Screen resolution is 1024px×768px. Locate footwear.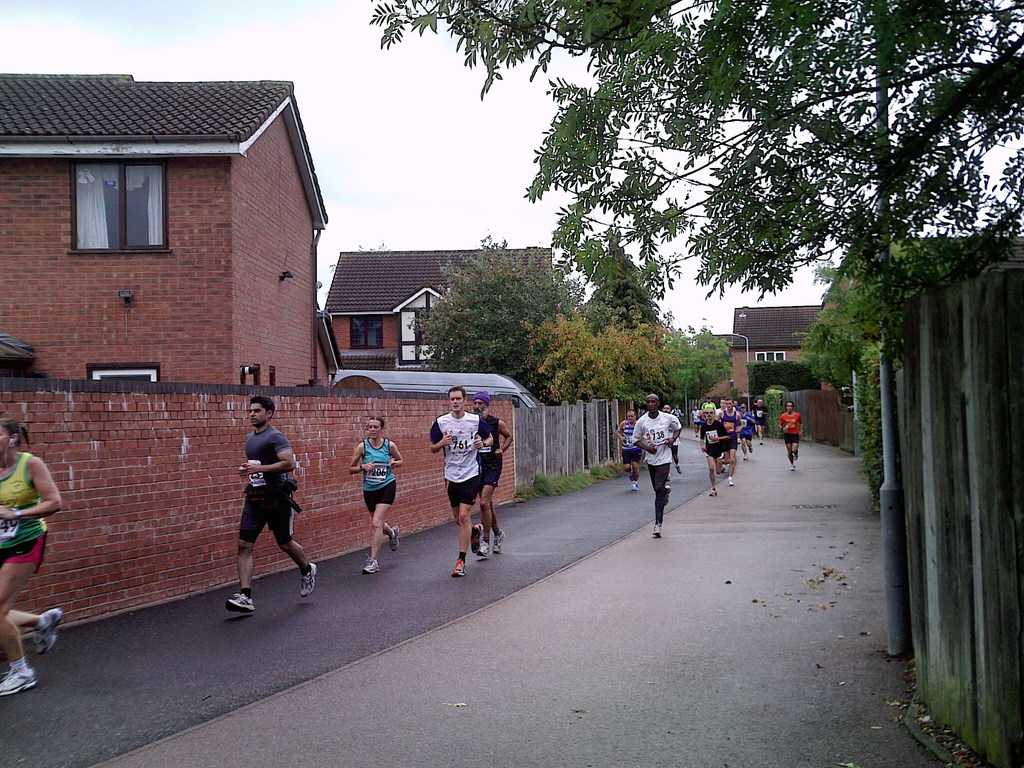
<bbox>451, 557, 467, 577</bbox>.
